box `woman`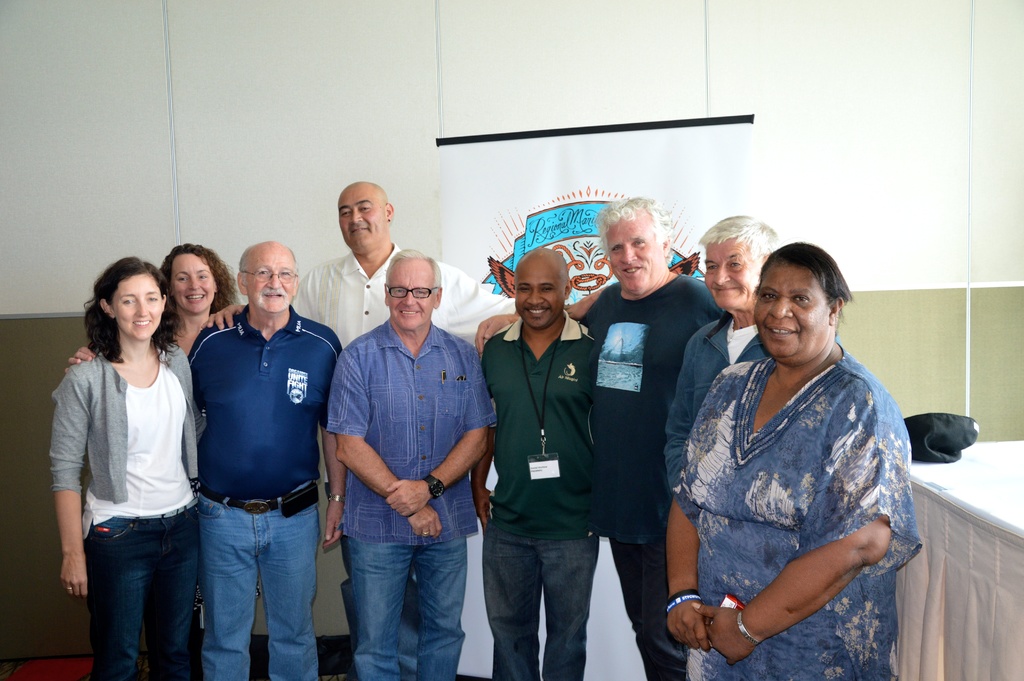
crop(667, 214, 919, 680)
